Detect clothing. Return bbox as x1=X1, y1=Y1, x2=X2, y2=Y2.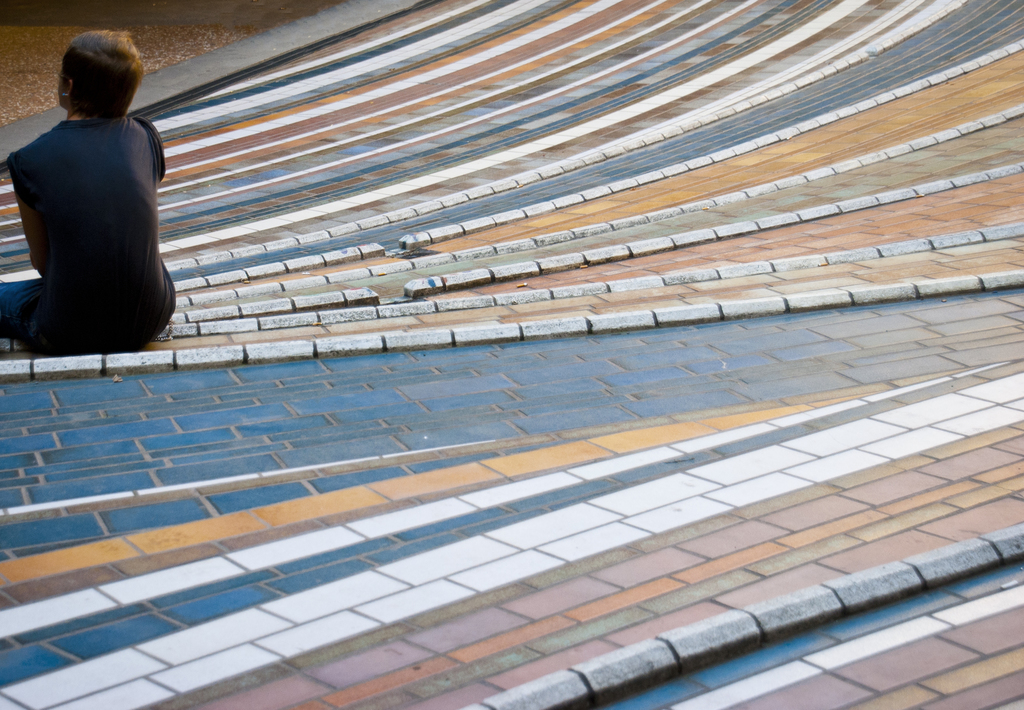
x1=12, y1=56, x2=177, y2=342.
